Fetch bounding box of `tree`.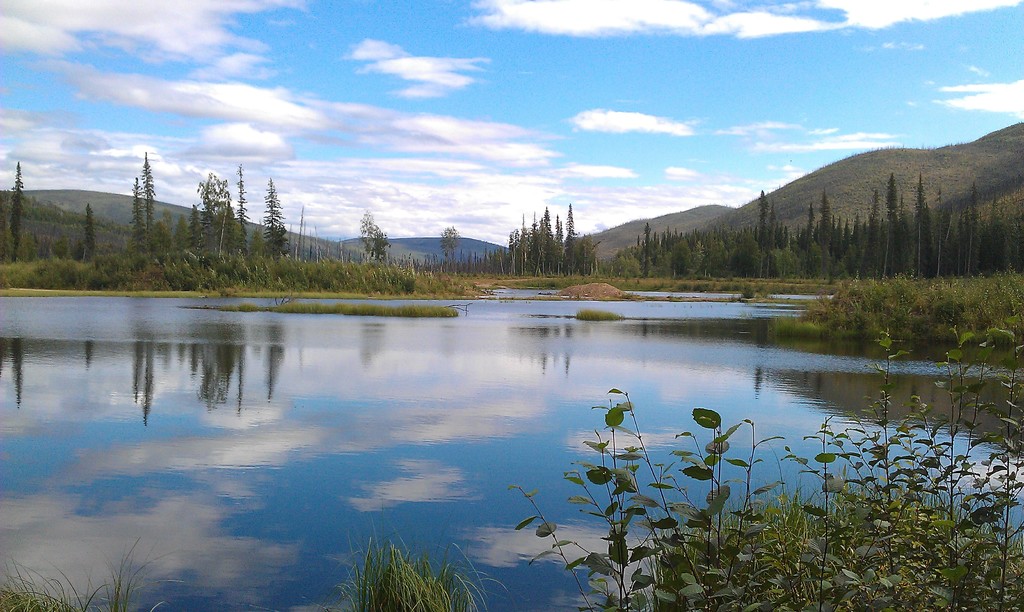
Bbox: [left=262, top=182, right=284, bottom=251].
